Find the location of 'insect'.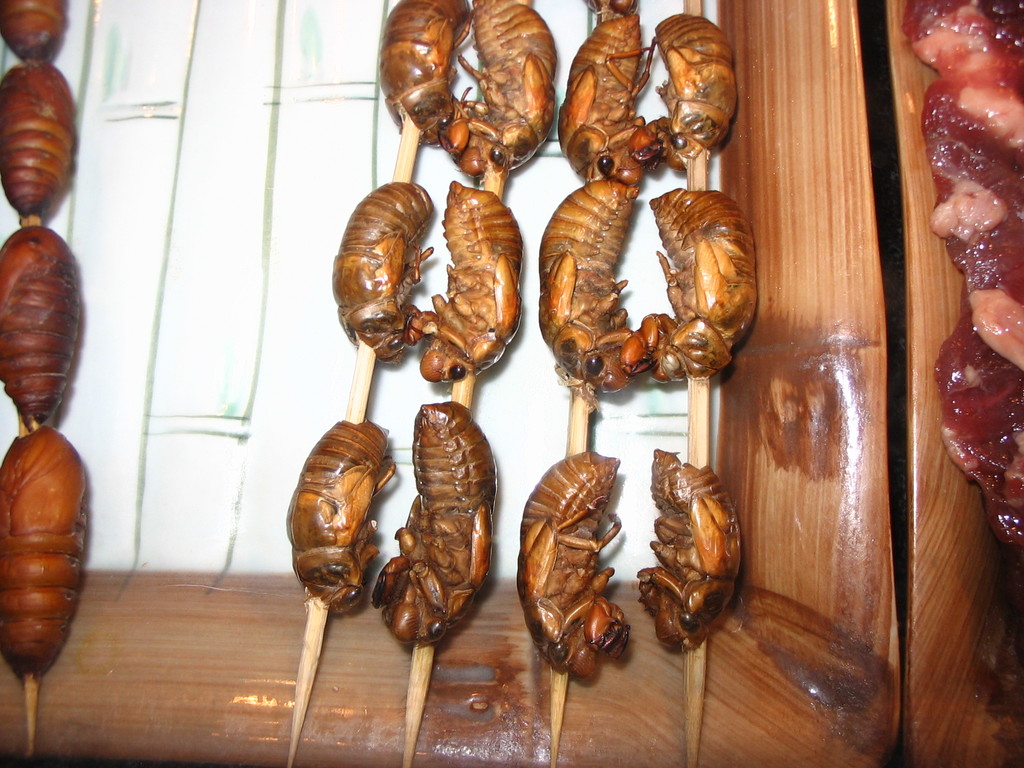
Location: 377 0 472 145.
